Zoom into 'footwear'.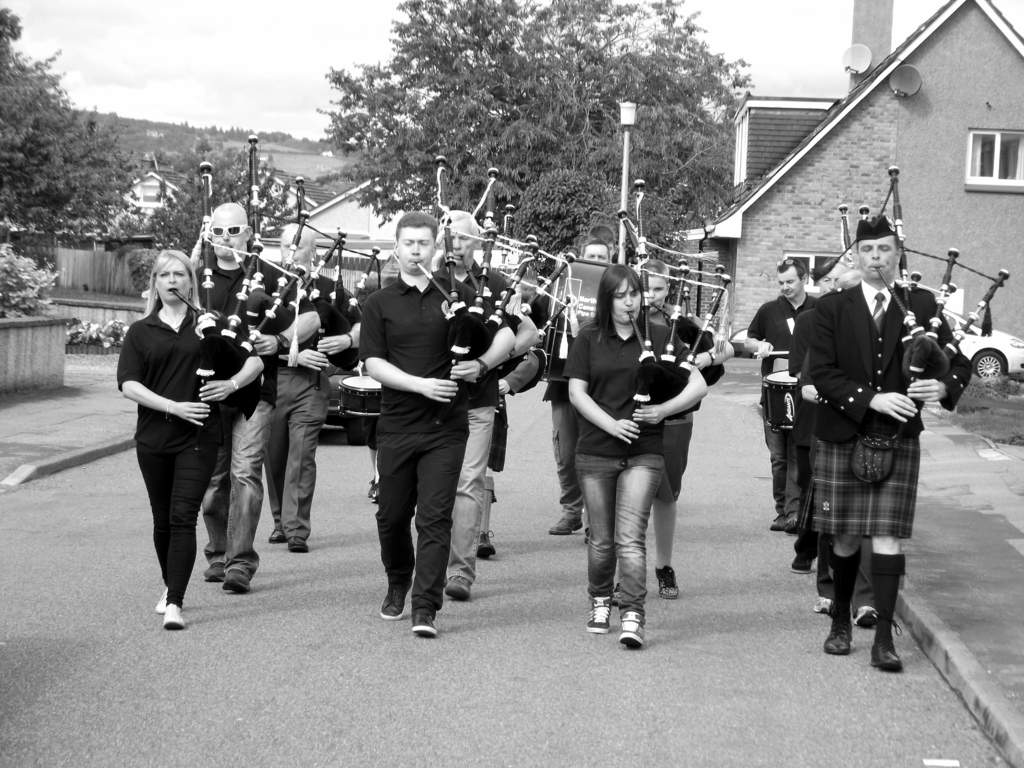
Zoom target: [x1=367, y1=477, x2=381, y2=498].
